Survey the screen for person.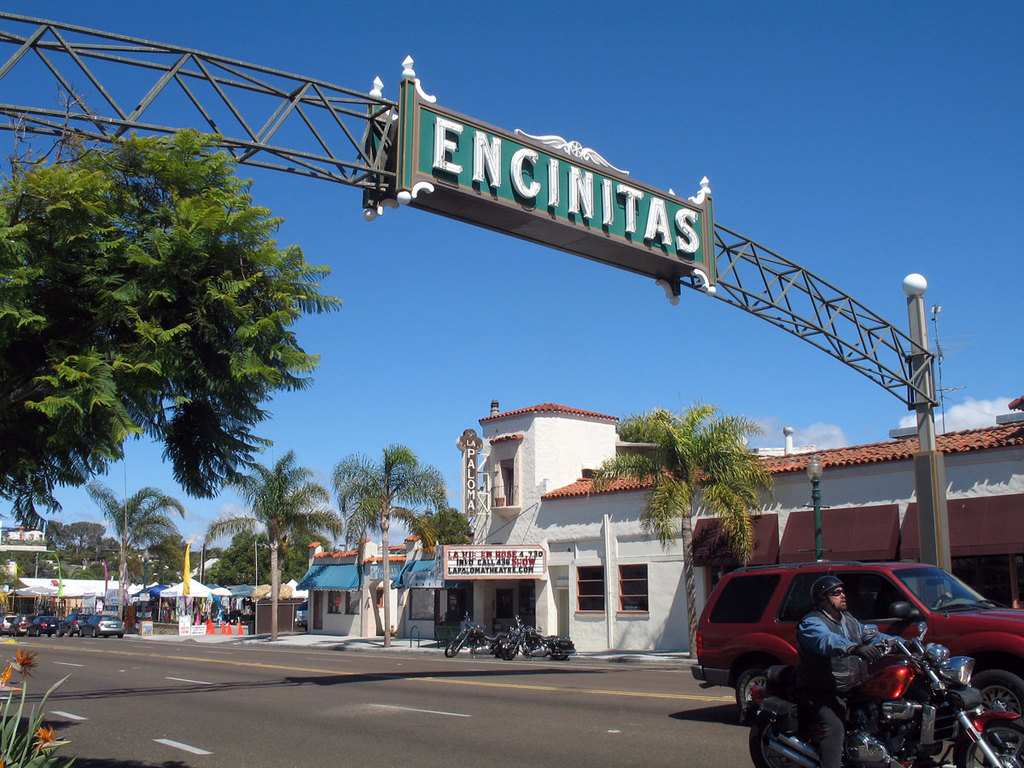
Survey found: [794, 573, 922, 767].
